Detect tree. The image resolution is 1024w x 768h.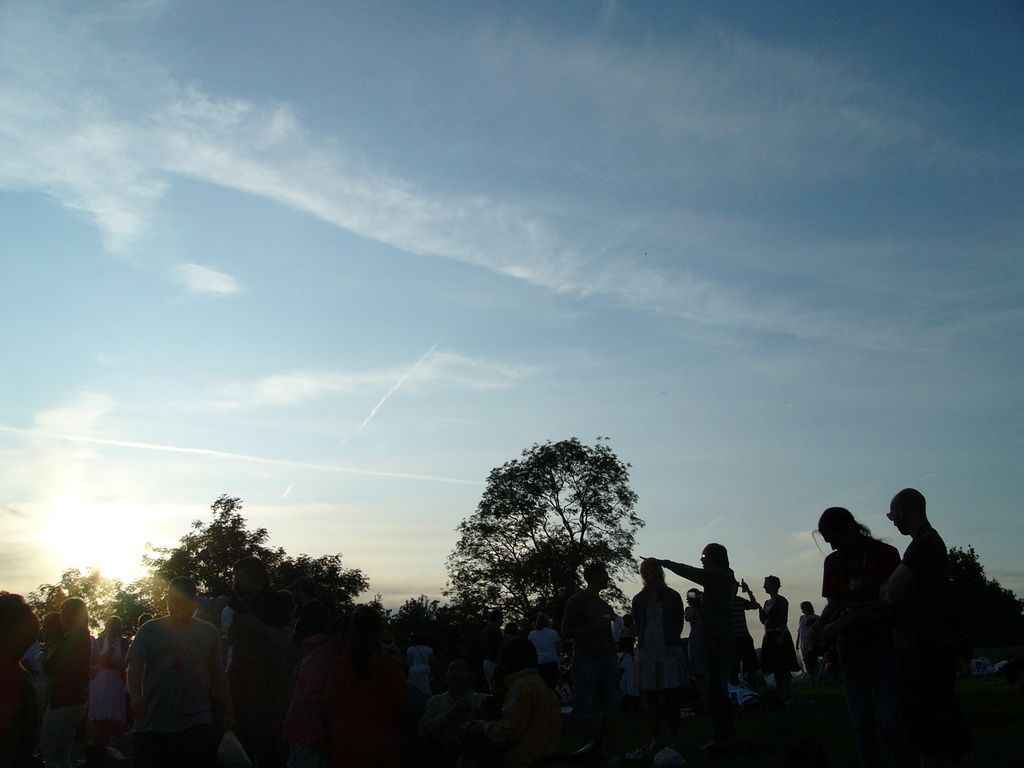
<box>159,506,266,612</box>.
